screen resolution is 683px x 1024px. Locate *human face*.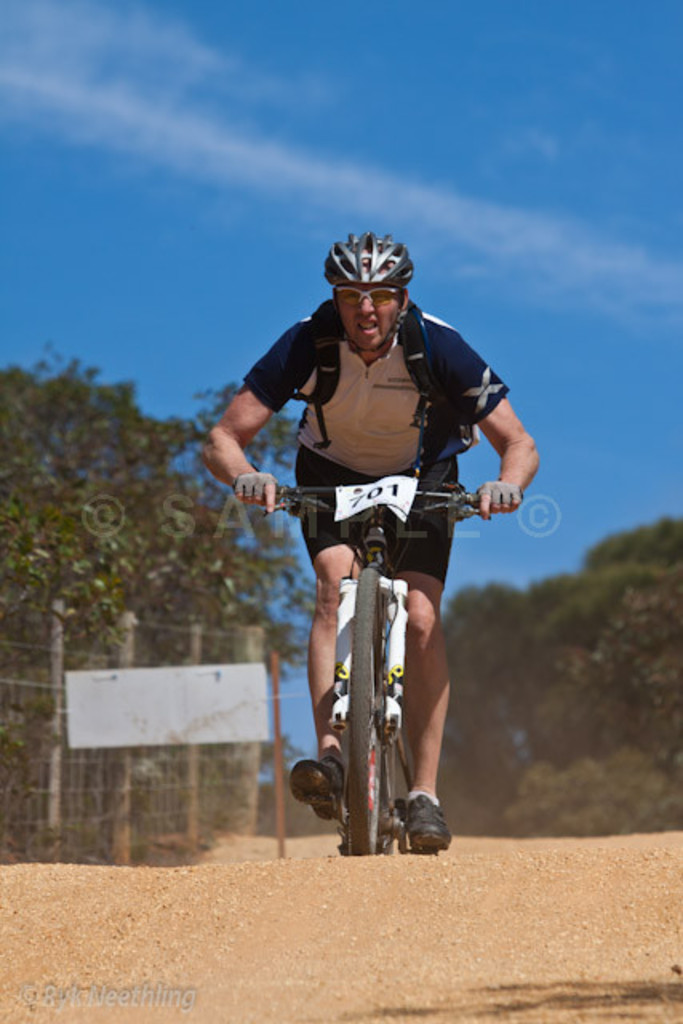
BBox(333, 283, 416, 344).
